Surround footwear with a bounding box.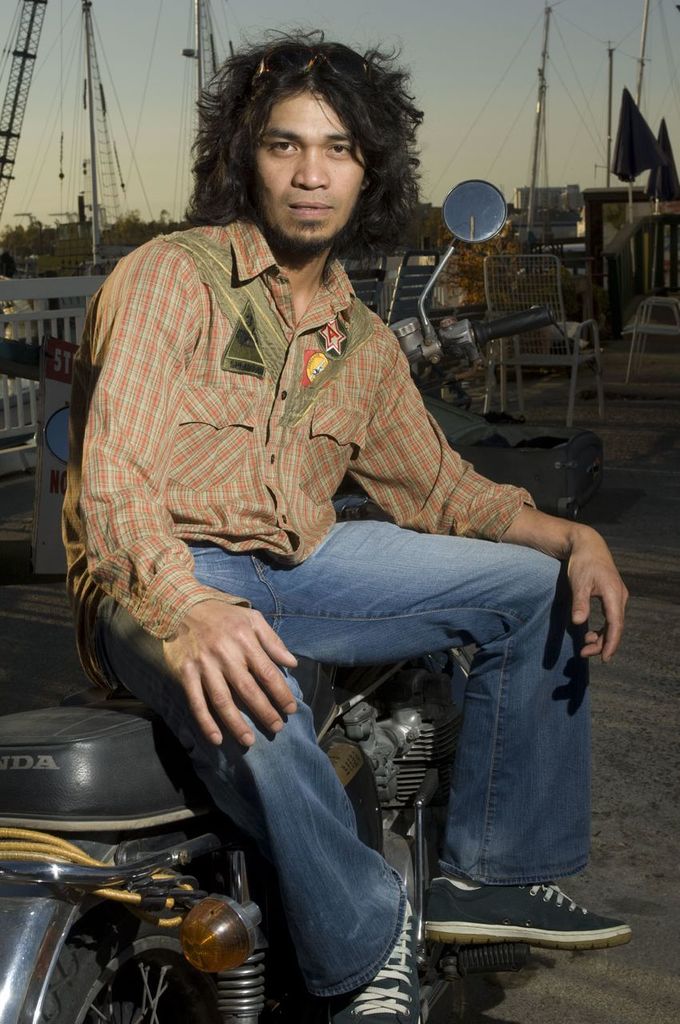
418,857,633,942.
